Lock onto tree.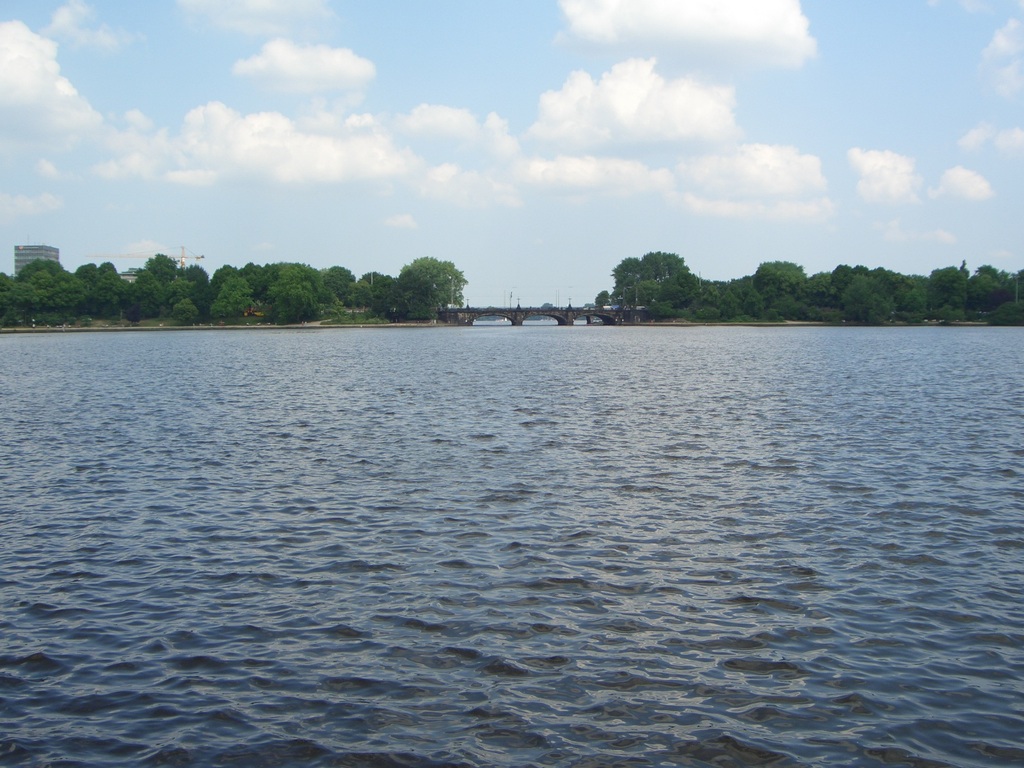
Locked: x1=101 y1=257 x2=126 y2=280.
